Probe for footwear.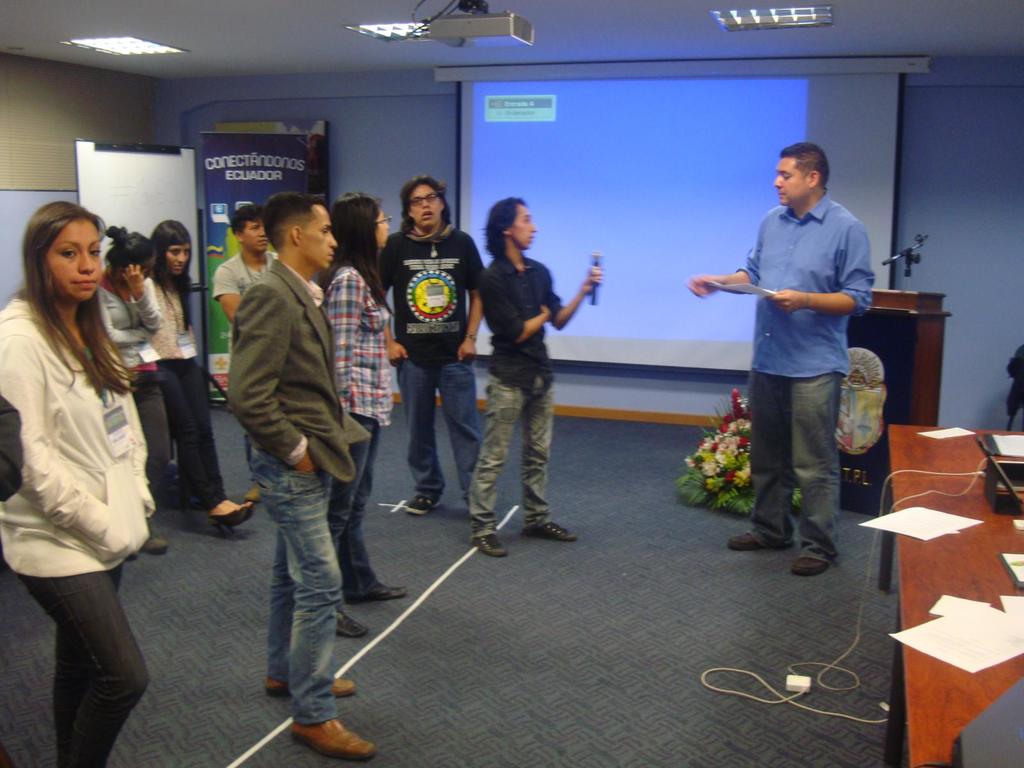
Probe result: 264 675 356 699.
